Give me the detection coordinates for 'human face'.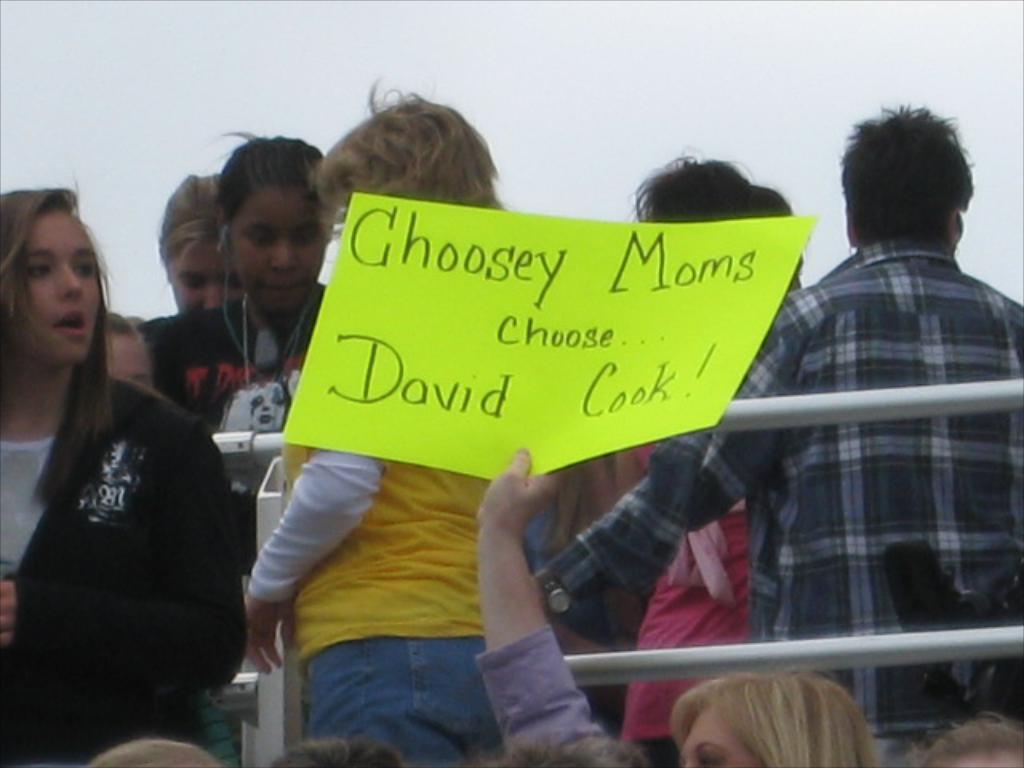
bbox(235, 184, 323, 314).
